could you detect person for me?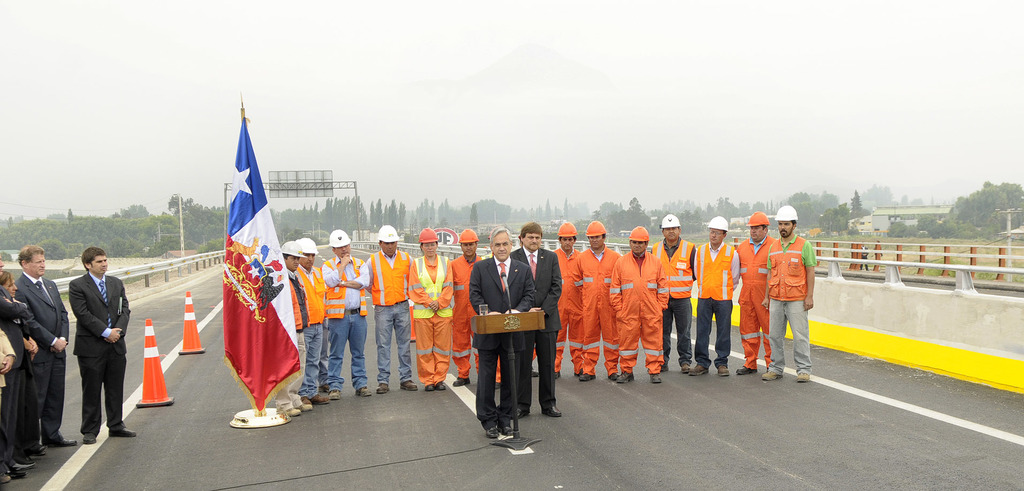
Detection result: <bbox>555, 224, 581, 377</bbox>.
